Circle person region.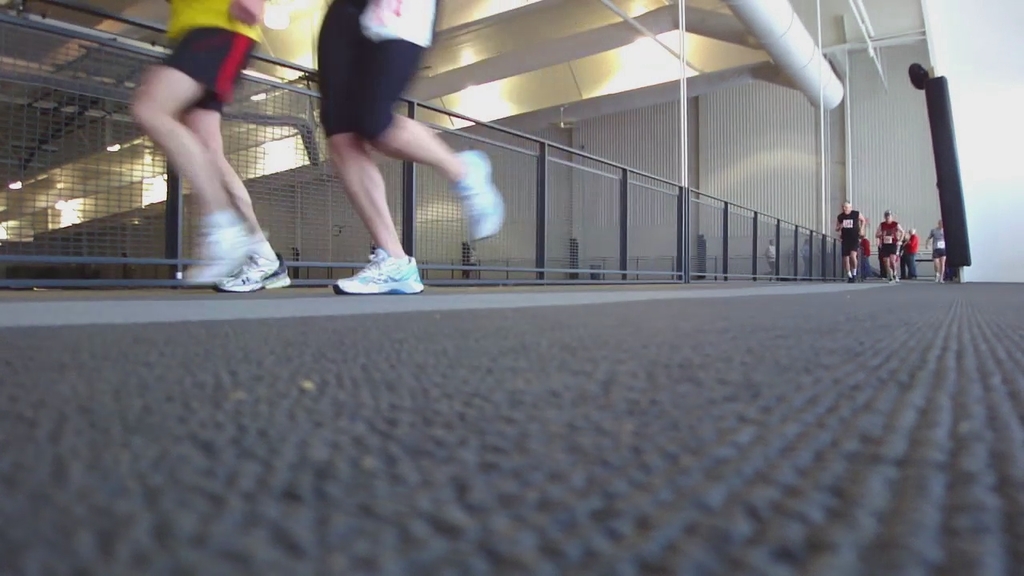
Region: select_region(762, 236, 778, 272).
